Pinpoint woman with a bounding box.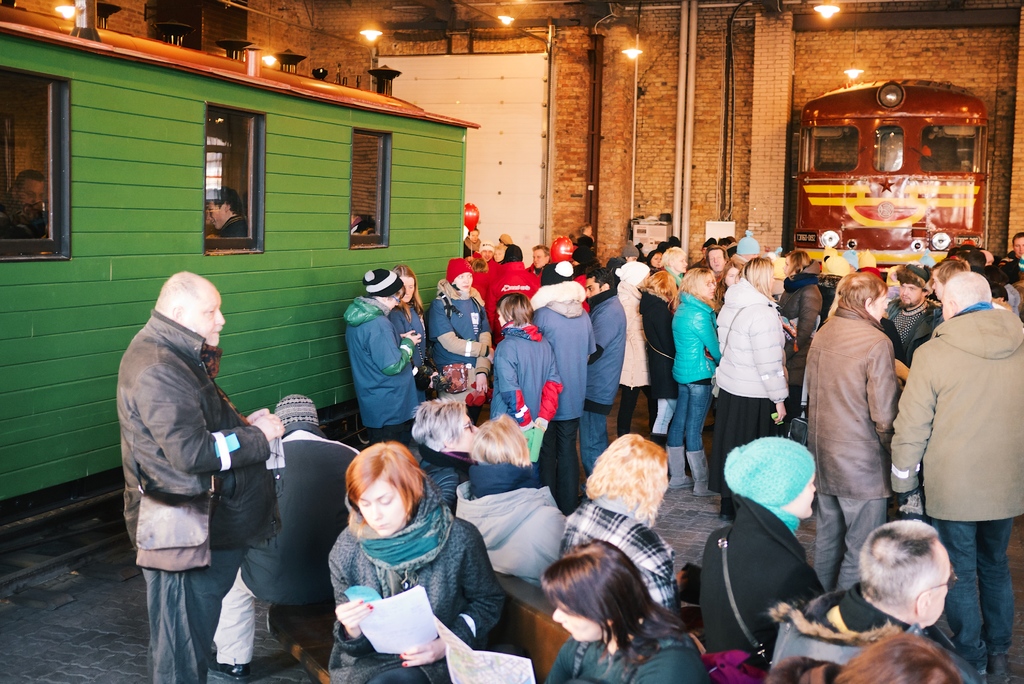
Rect(672, 264, 721, 498).
